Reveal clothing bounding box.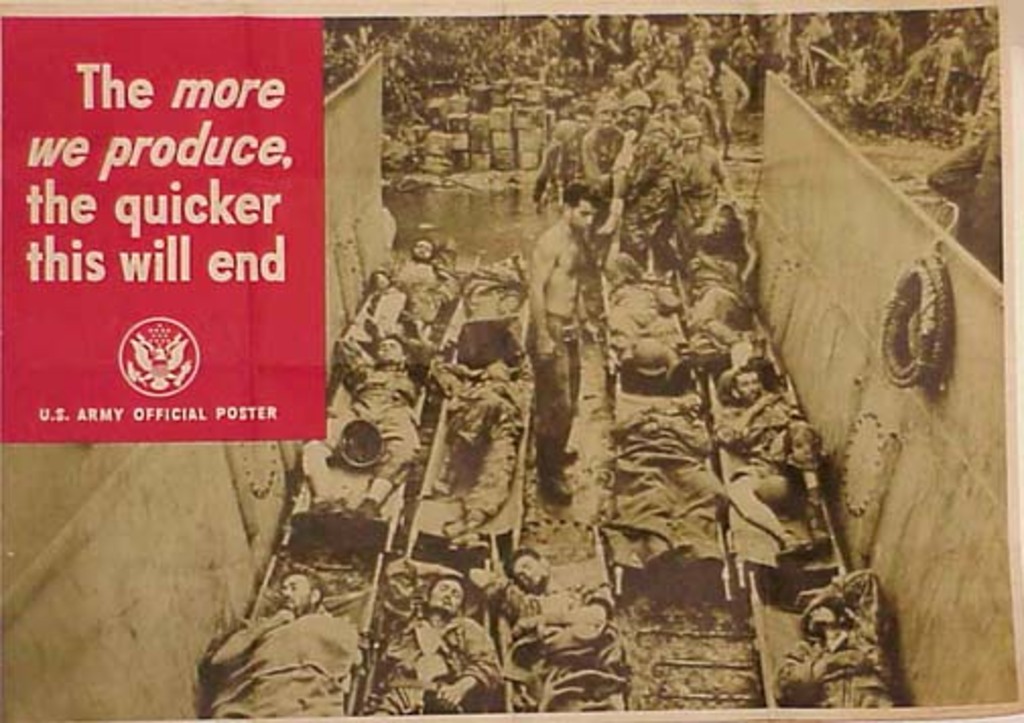
Revealed: l=538, t=61, r=738, b=254.
